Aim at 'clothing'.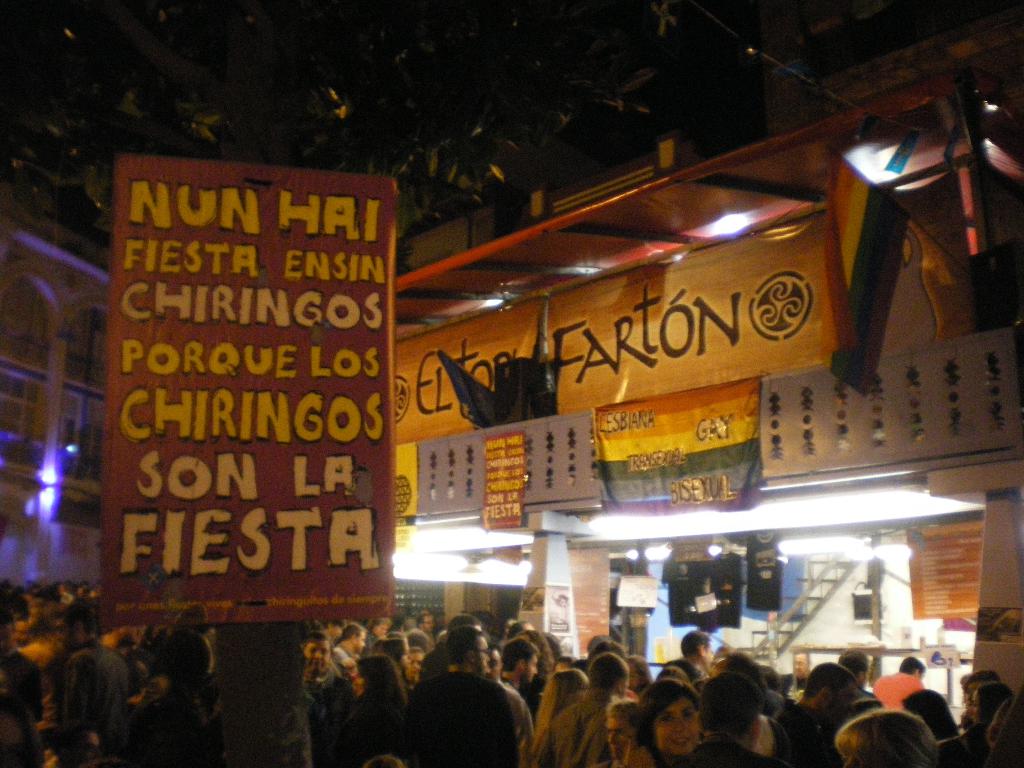
Aimed at select_region(747, 535, 788, 616).
